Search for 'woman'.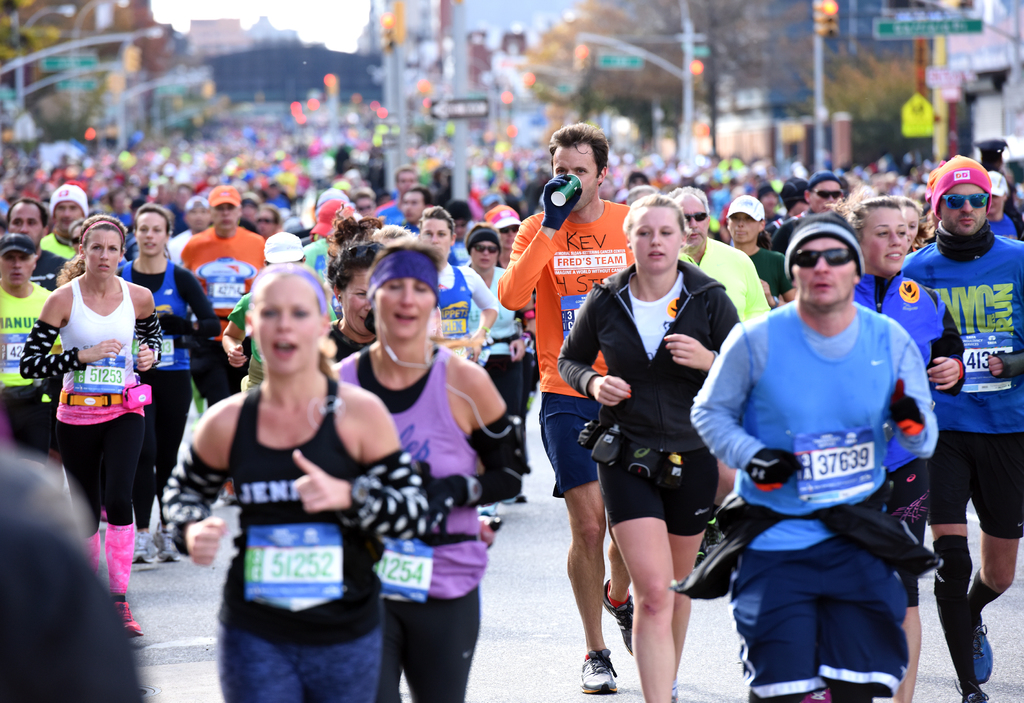
Found at [162, 262, 444, 702].
